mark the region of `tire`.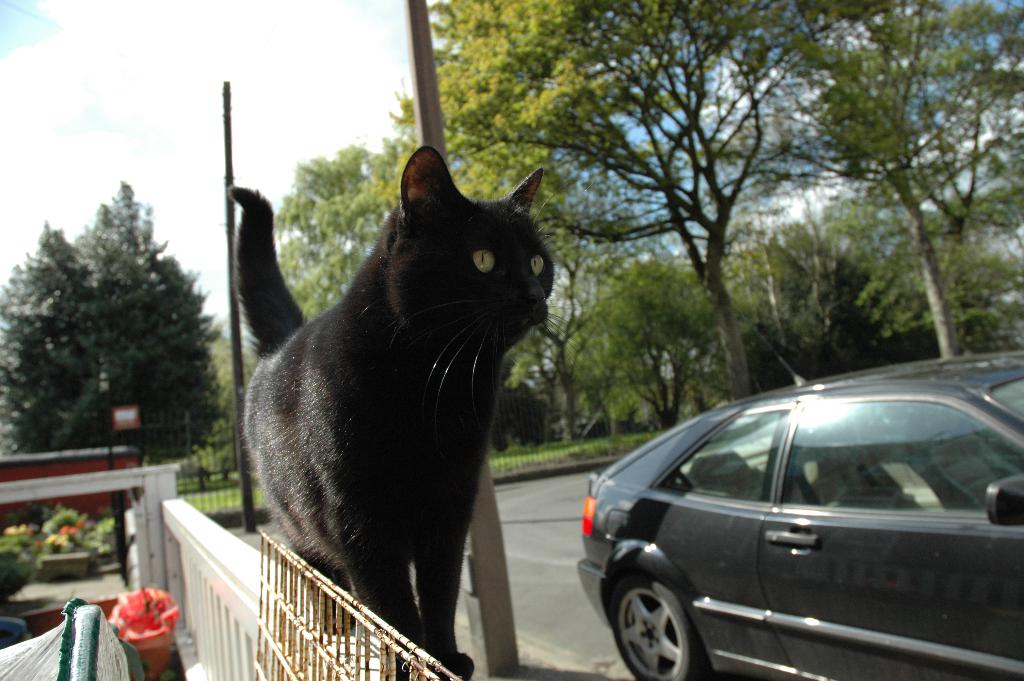
Region: x1=613 y1=546 x2=719 y2=680.
